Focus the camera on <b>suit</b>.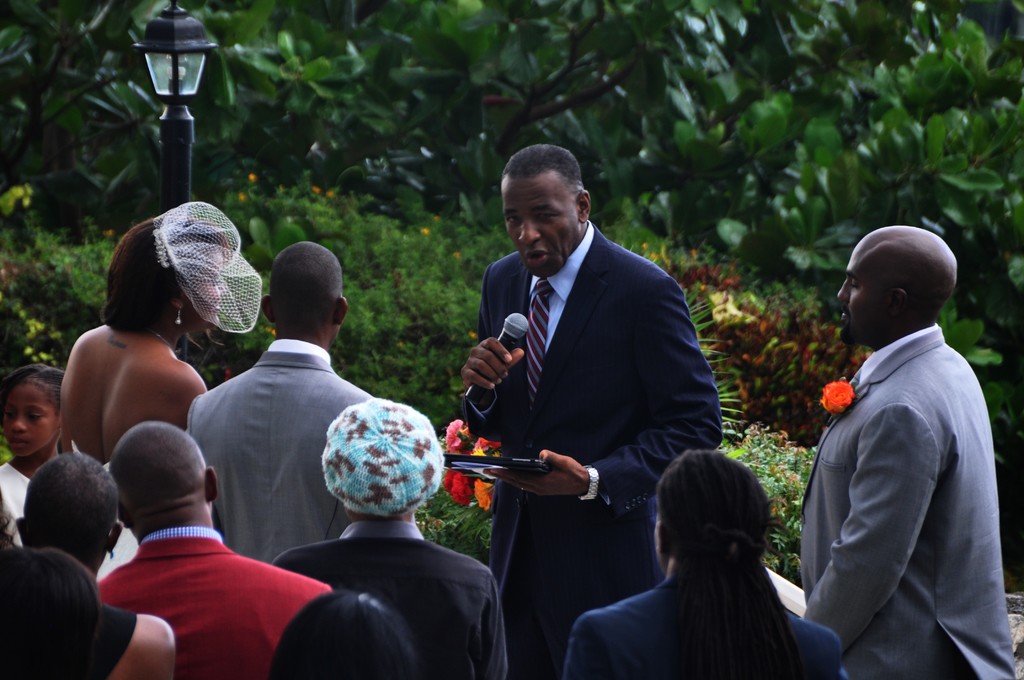
Focus region: x1=445 y1=136 x2=734 y2=674.
